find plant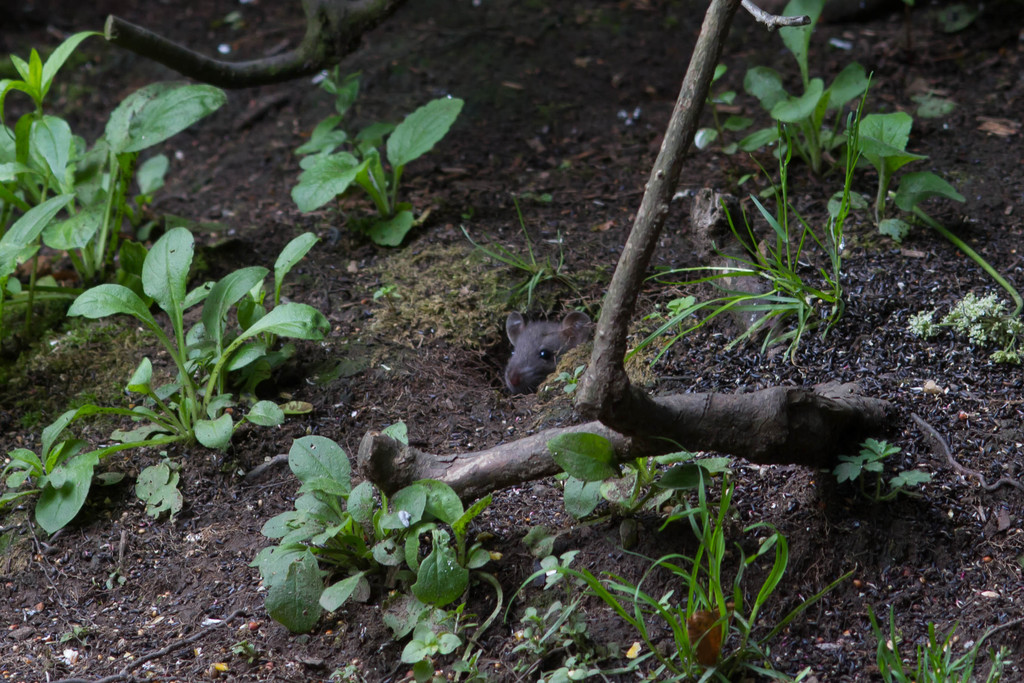
select_region(134, 460, 182, 522)
